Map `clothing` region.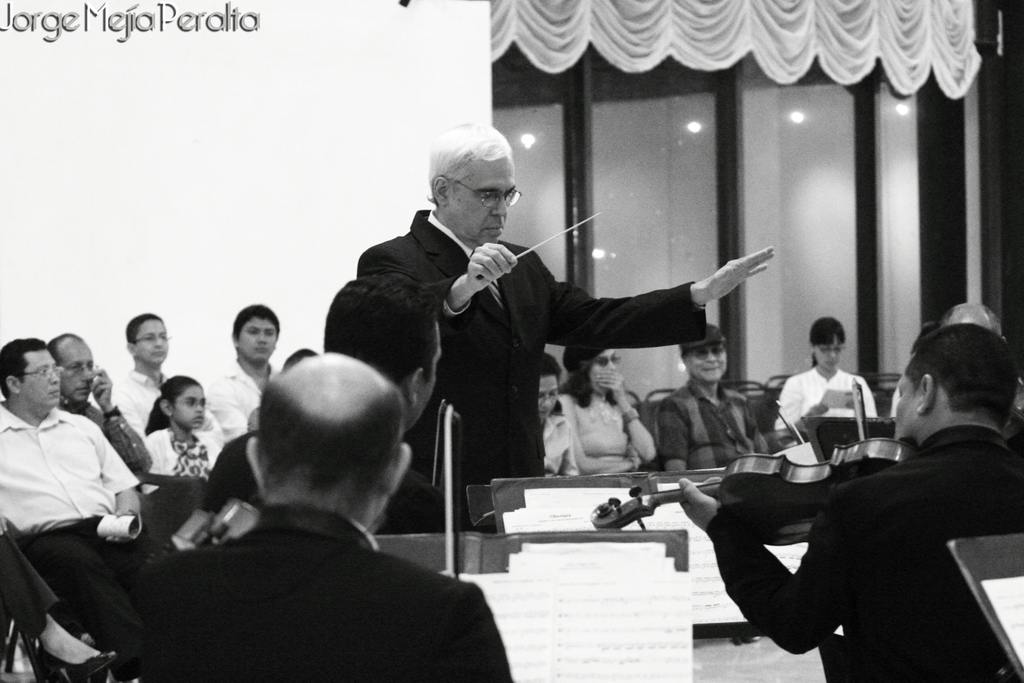
Mapped to [x1=704, y1=418, x2=1023, y2=682].
